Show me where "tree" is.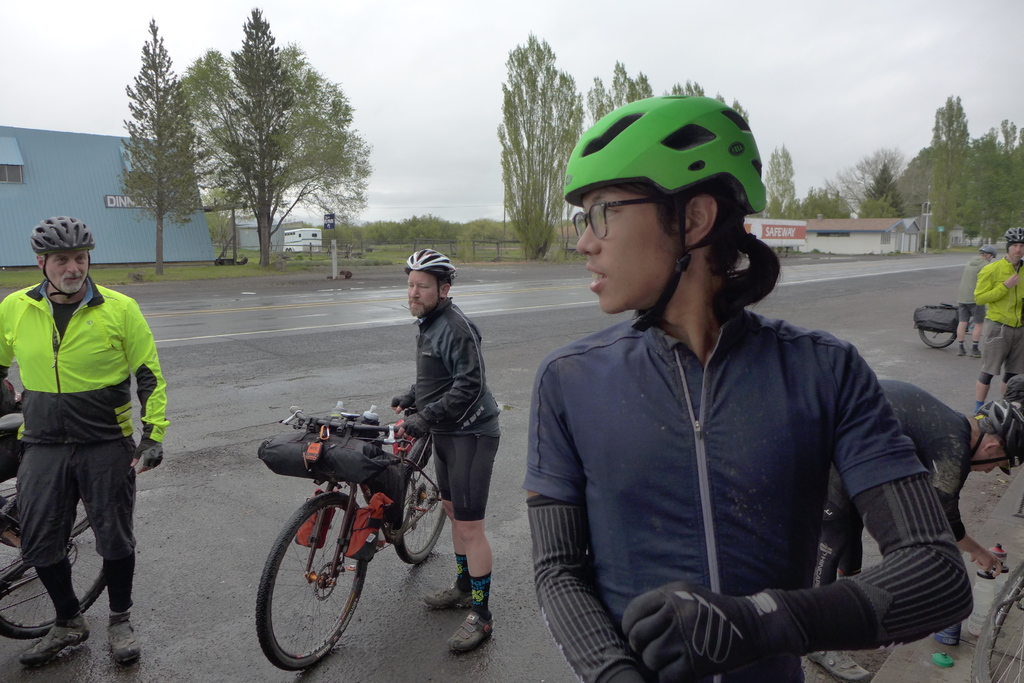
"tree" is at [966,117,1023,244].
